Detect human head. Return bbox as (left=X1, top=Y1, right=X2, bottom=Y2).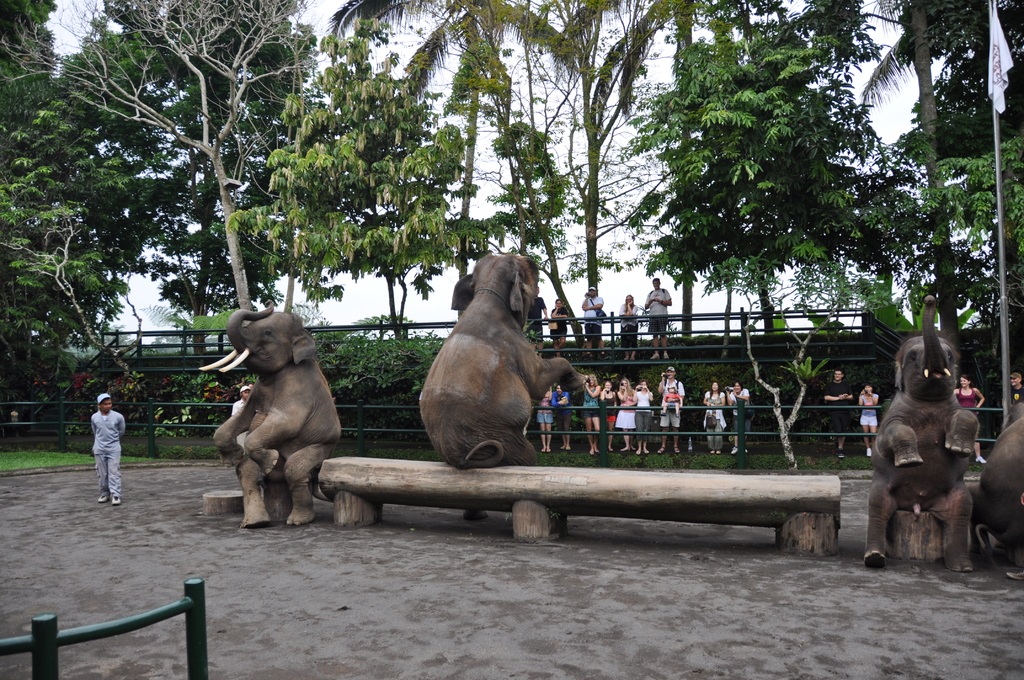
(left=641, top=383, right=647, bottom=389).
